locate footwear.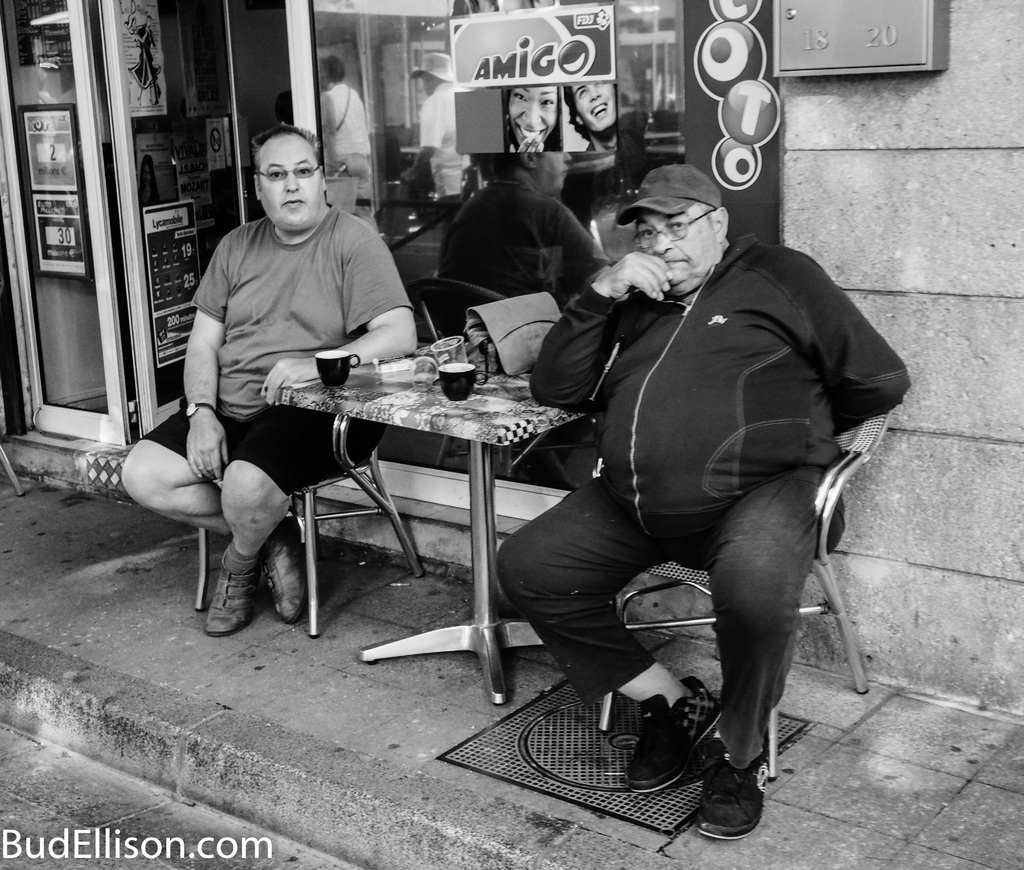
Bounding box: 198 541 257 629.
